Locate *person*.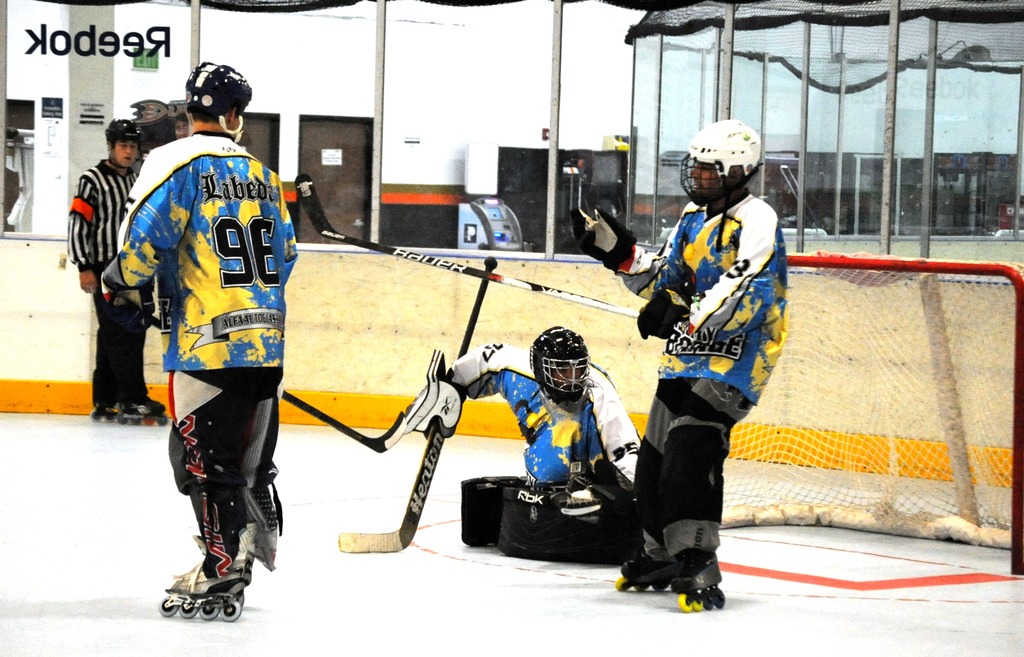
Bounding box: 173/113/187/142.
